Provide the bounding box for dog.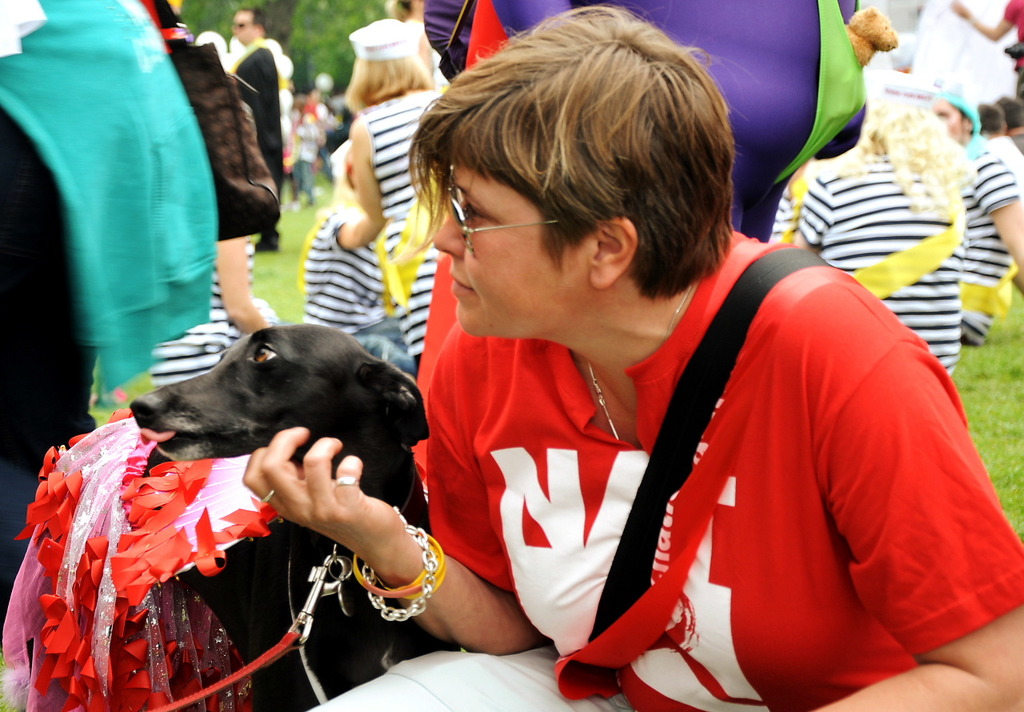
select_region(24, 320, 463, 711).
